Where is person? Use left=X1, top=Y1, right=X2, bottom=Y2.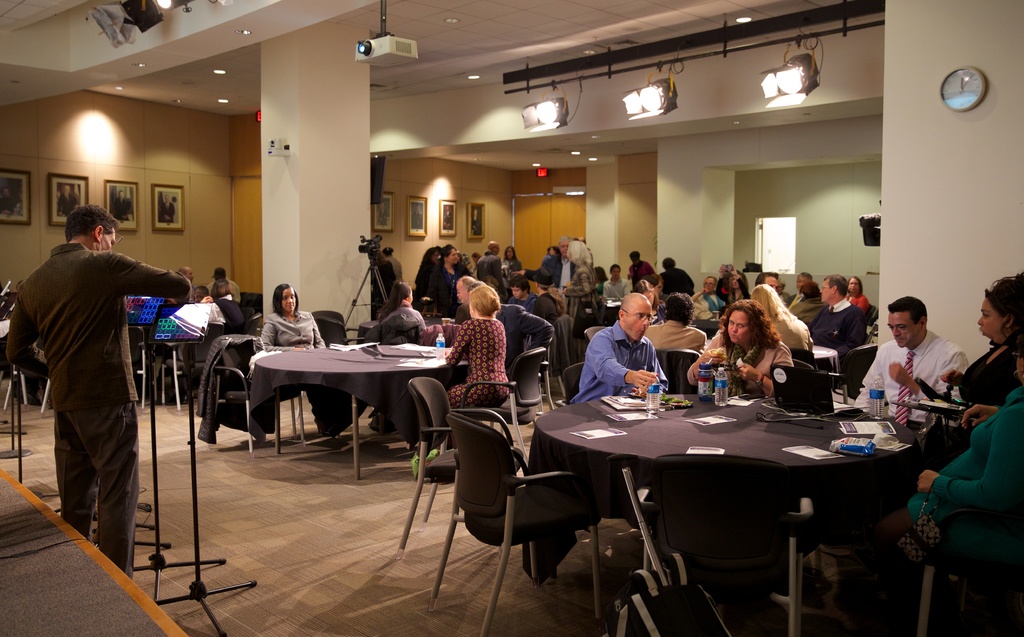
left=716, top=263, right=749, bottom=307.
